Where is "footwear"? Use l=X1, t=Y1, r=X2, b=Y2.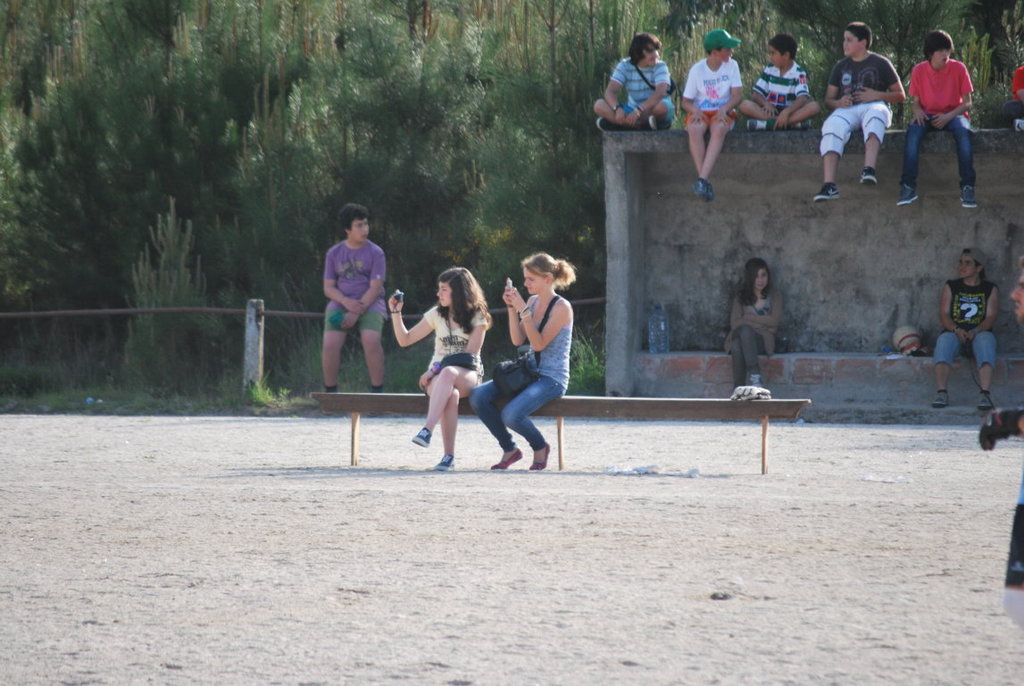
l=813, t=182, r=841, b=206.
